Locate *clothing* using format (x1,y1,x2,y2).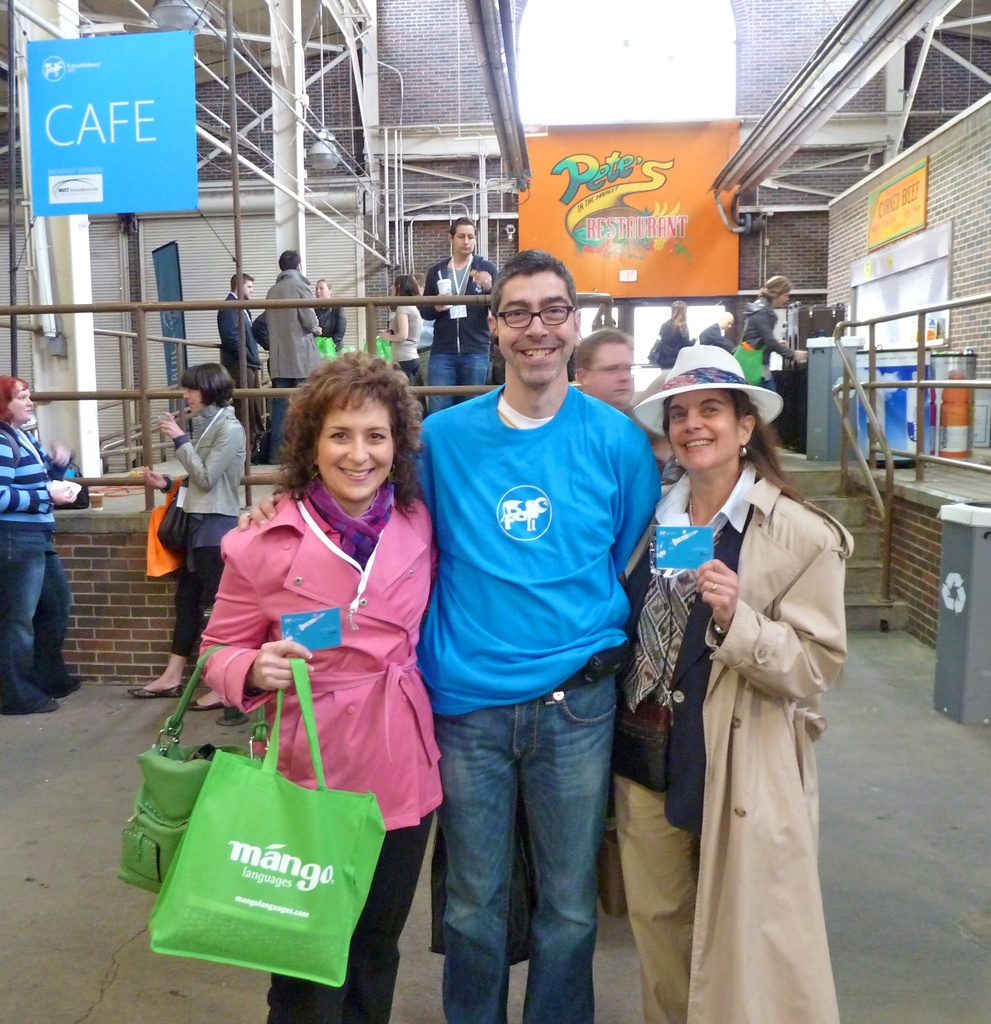
(142,398,238,685).
